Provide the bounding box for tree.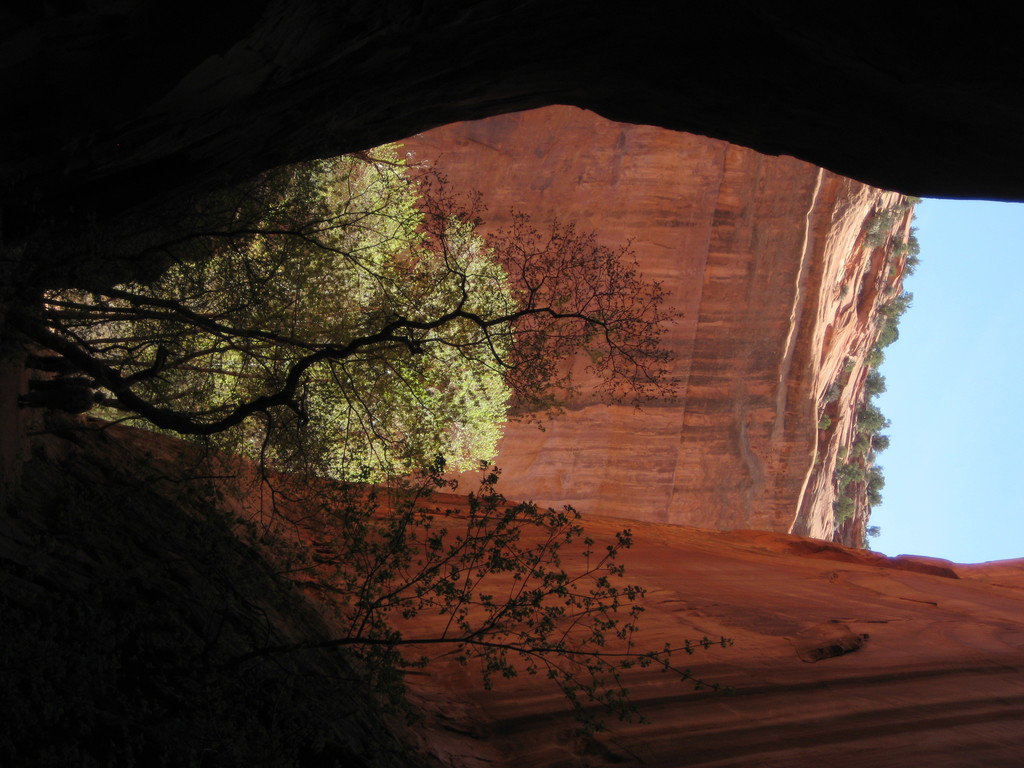
left=874, top=431, right=888, bottom=449.
